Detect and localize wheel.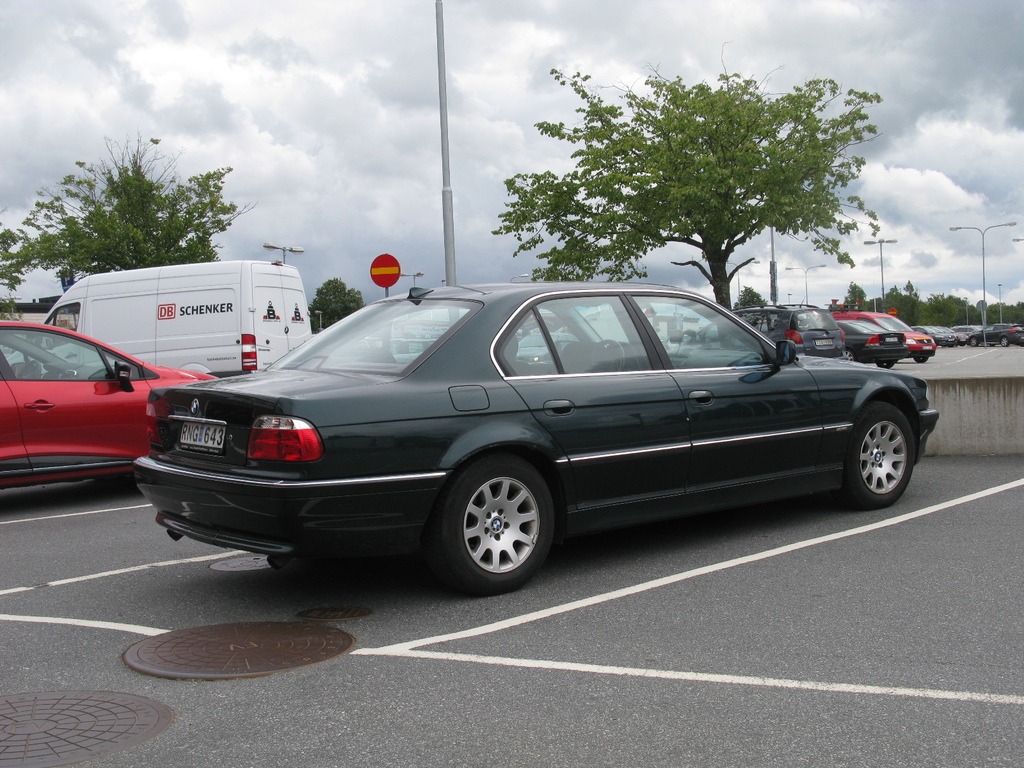
Localized at crop(915, 356, 927, 364).
